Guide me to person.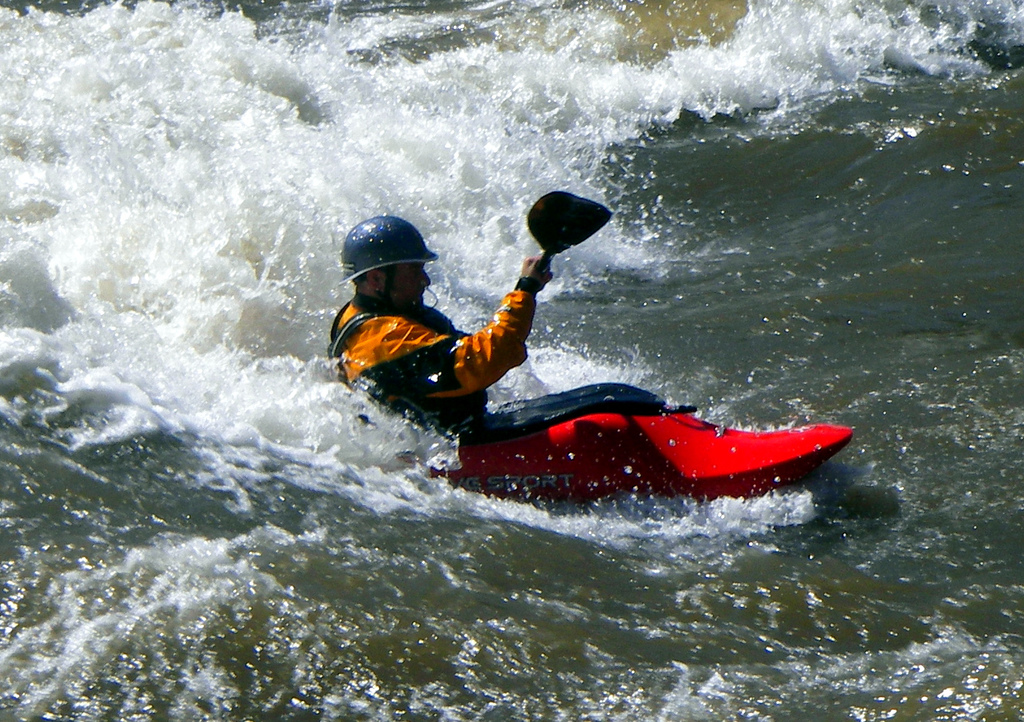
Guidance: (326,217,702,457).
